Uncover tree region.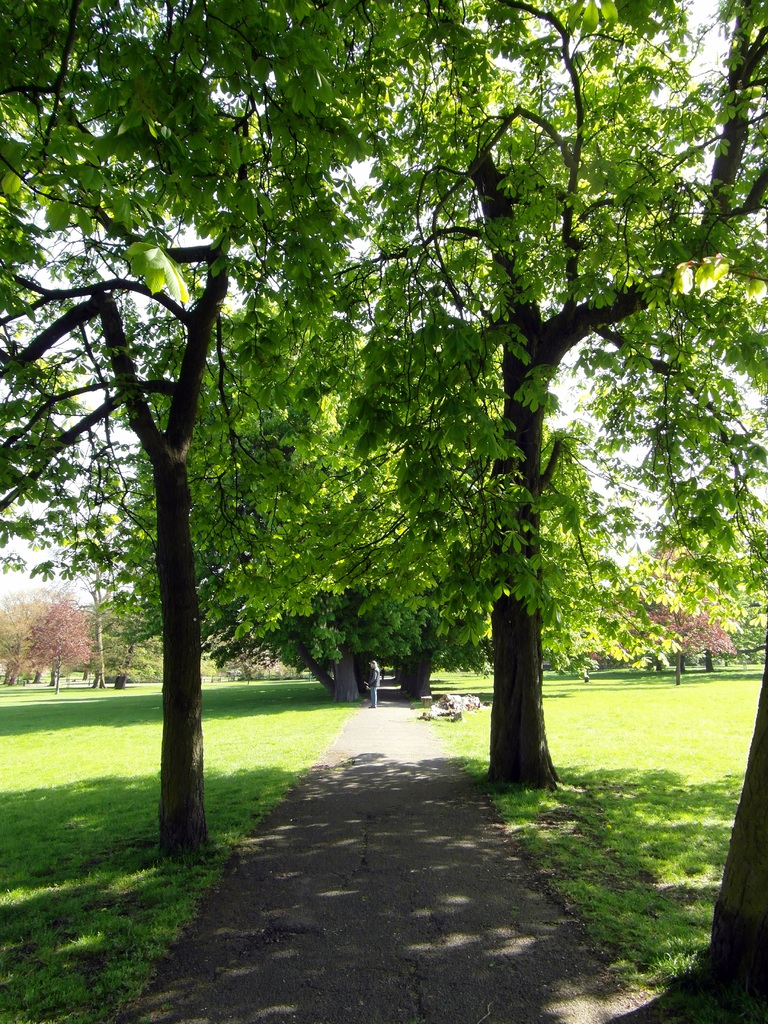
Uncovered: [x1=20, y1=577, x2=91, y2=691].
